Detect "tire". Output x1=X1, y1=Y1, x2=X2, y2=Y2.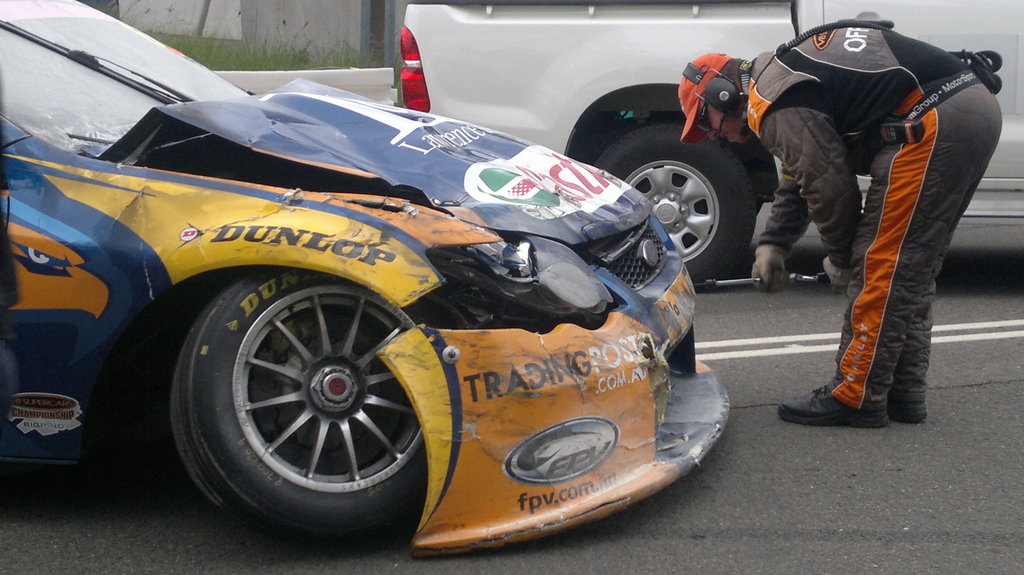
x1=172, y1=269, x2=424, y2=532.
